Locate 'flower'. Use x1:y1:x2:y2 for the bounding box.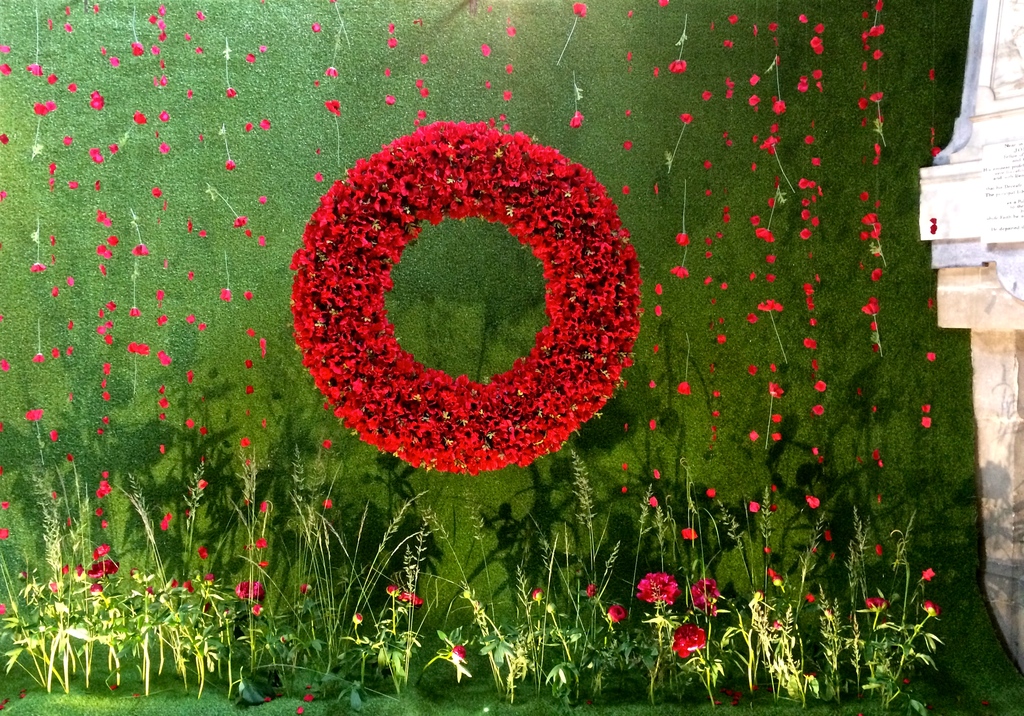
95:479:111:498.
